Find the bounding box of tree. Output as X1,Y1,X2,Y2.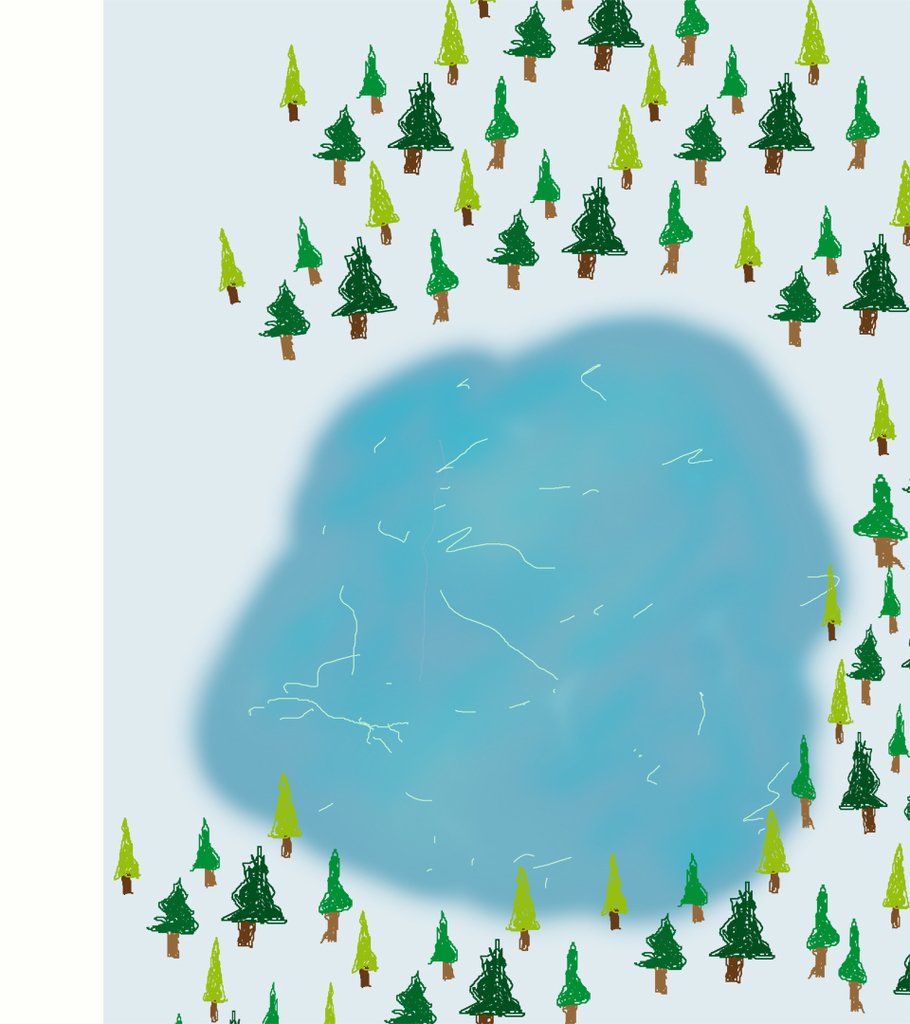
803,888,846,977.
